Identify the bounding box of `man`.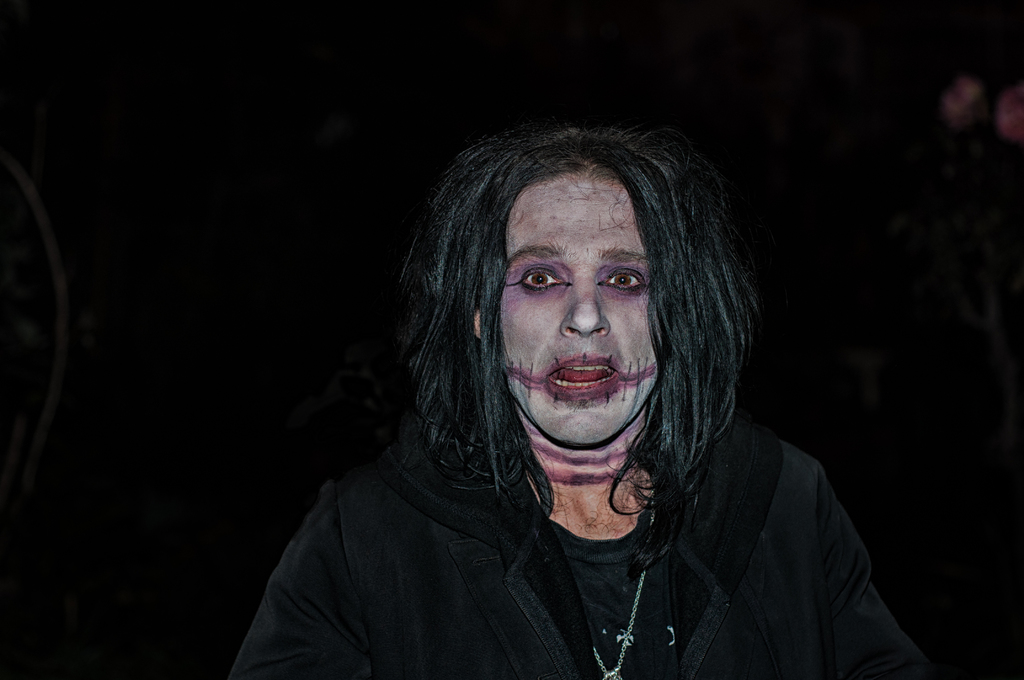
<box>155,88,952,664</box>.
